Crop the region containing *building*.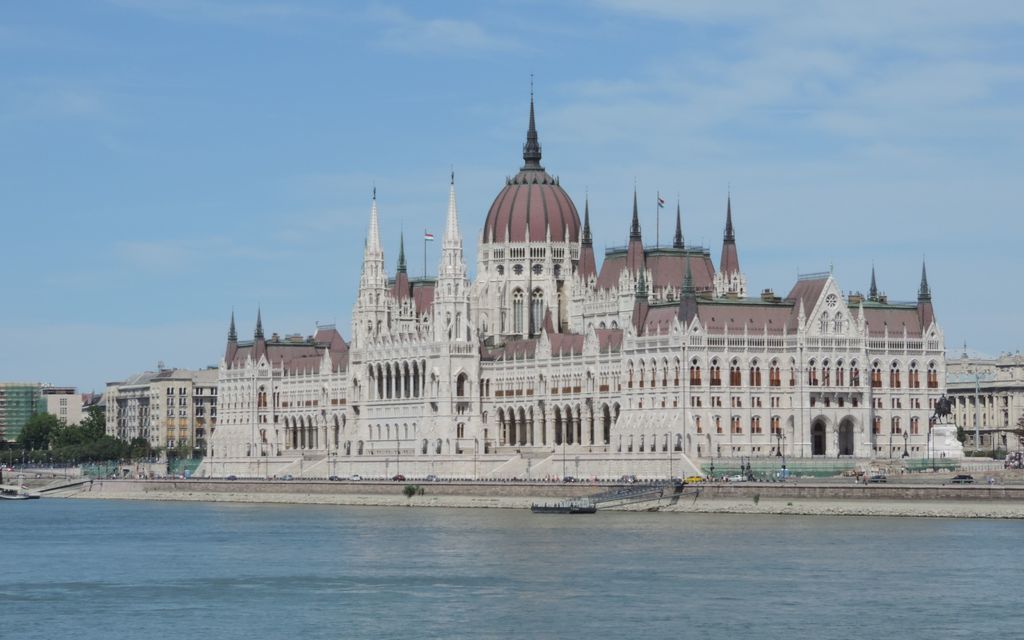
Crop region: <box>3,376,44,445</box>.
